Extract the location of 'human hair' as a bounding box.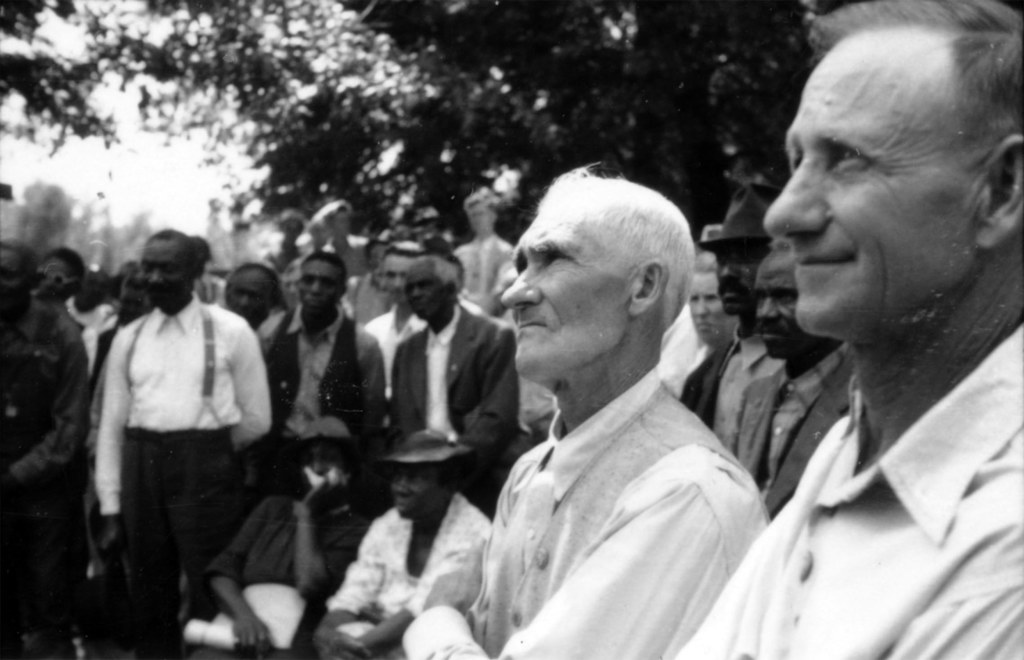
left=440, top=454, right=469, bottom=490.
